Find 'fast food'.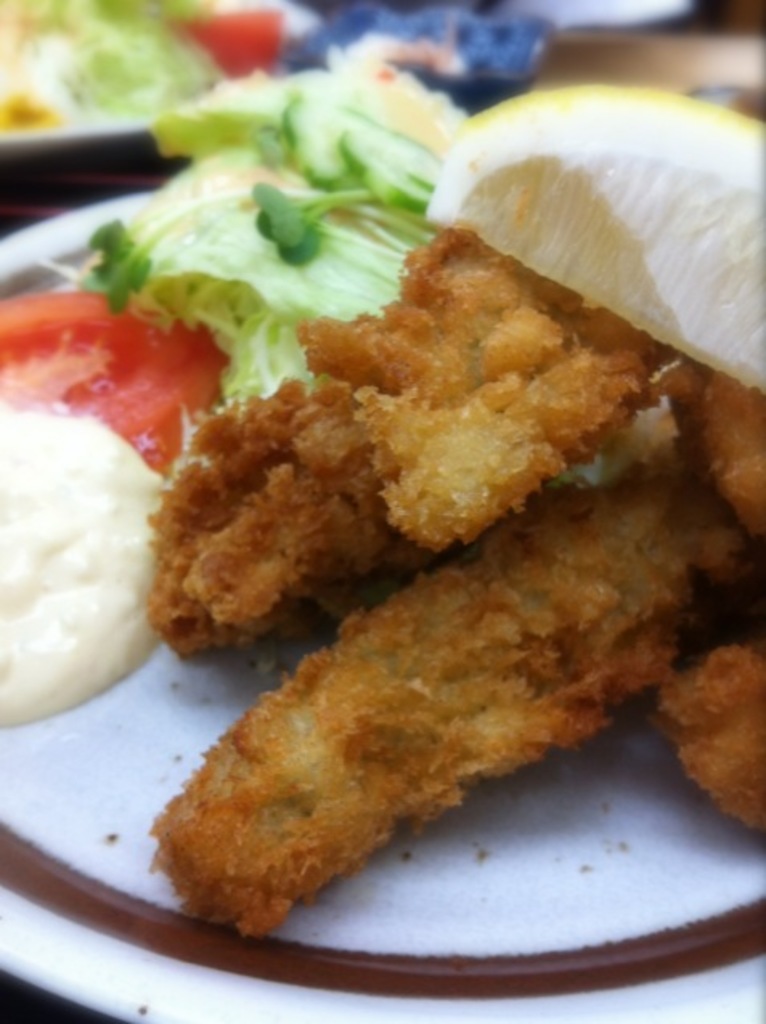
108:477:716:929.
